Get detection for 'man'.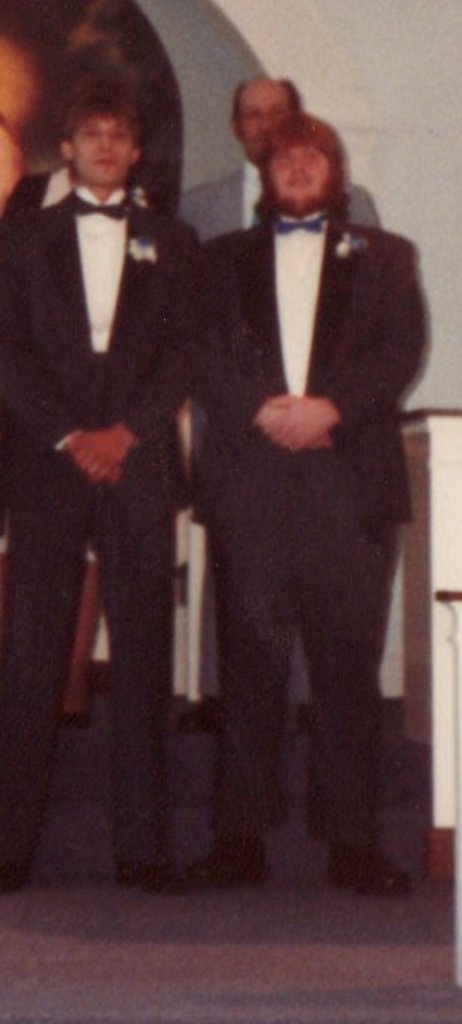
Detection: left=0, top=100, right=201, bottom=873.
